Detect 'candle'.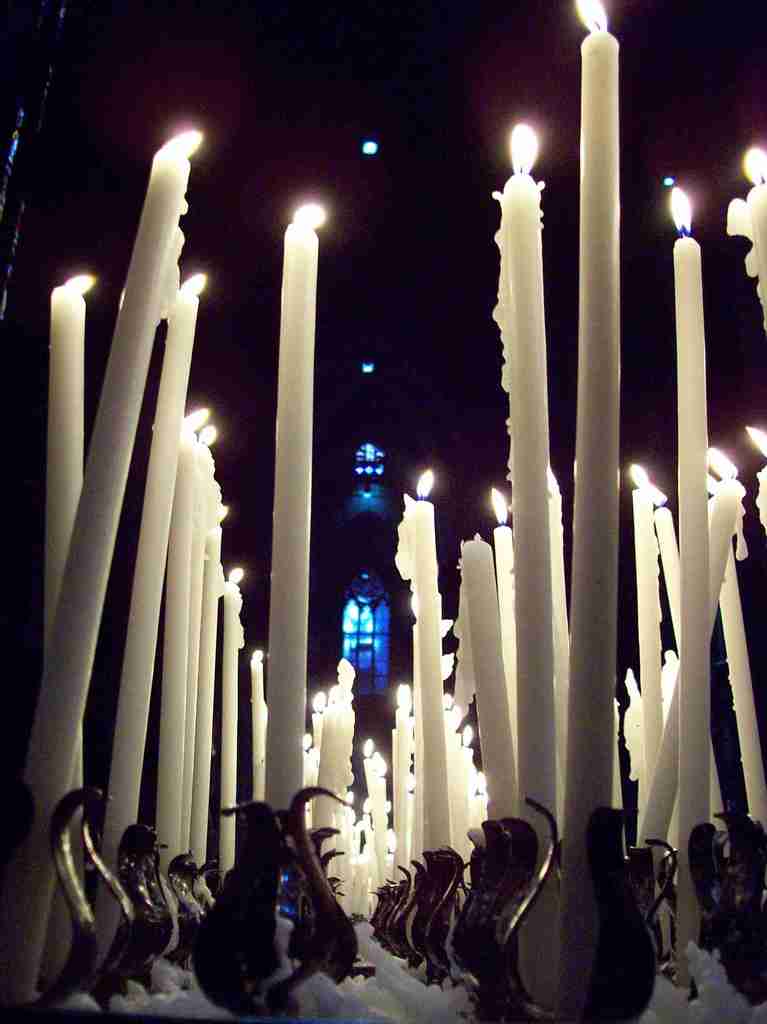
Detected at select_region(220, 575, 256, 869).
